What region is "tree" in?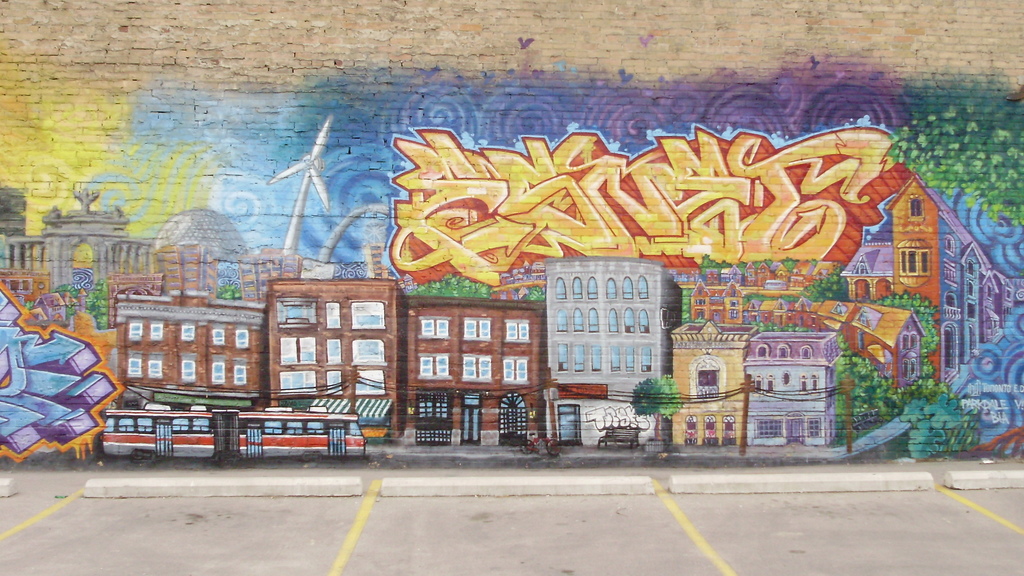
bbox=(740, 290, 801, 304).
